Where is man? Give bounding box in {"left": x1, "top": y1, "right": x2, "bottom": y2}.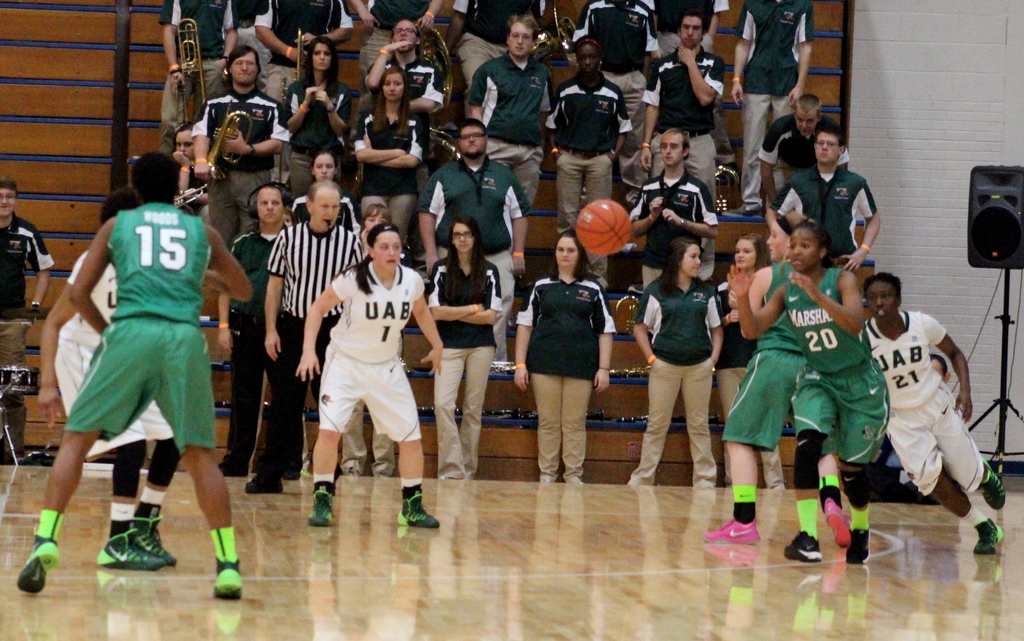
{"left": 183, "top": 34, "right": 298, "bottom": 249}.
